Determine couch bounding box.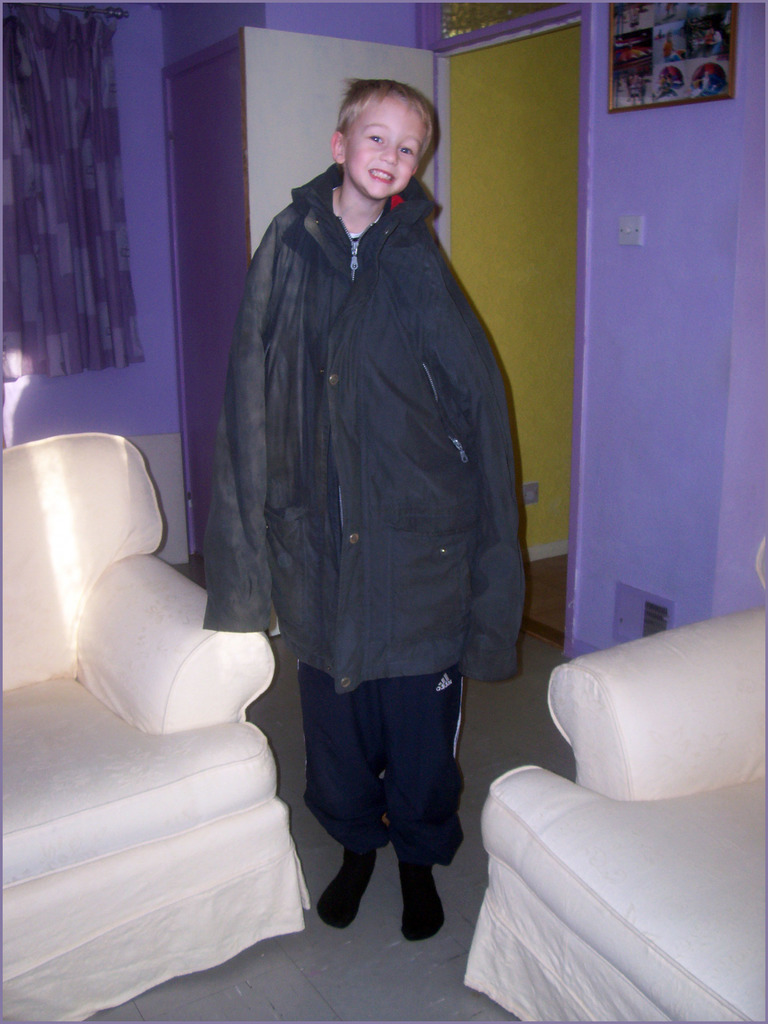
Determined: detection(1, 447, 329, 1003).
